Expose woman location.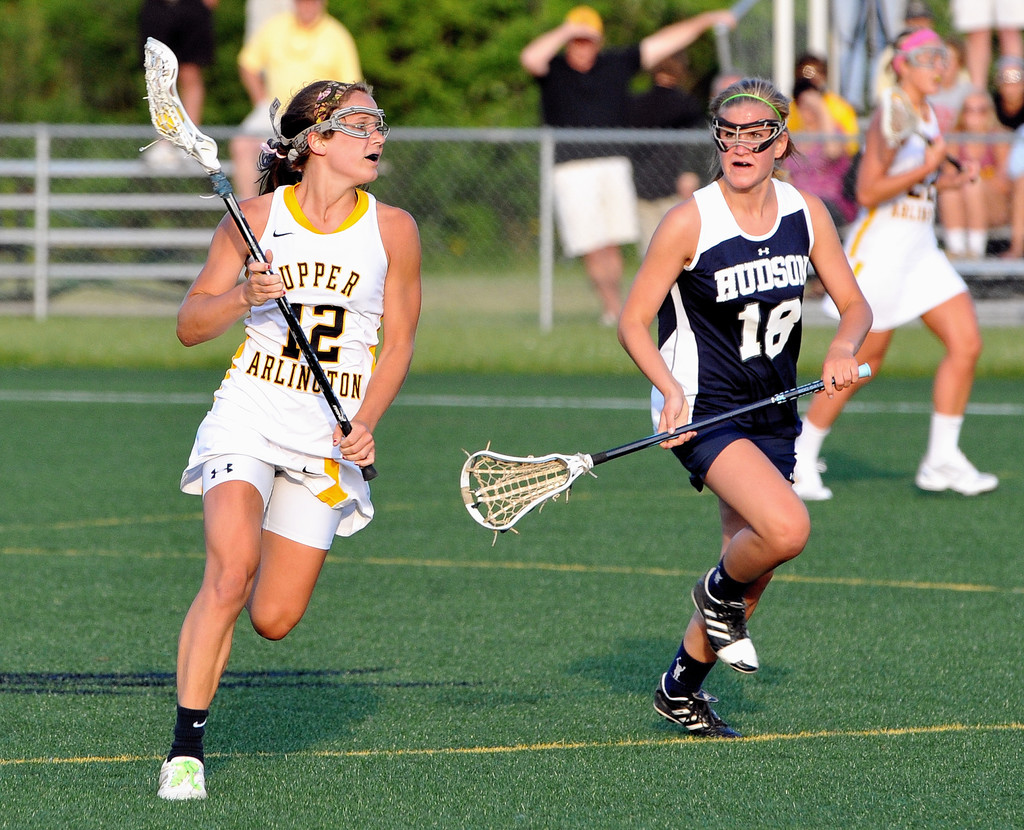
Exposed at {"left": 168, "top": 94, "right": 414, "bottom": 769}.
